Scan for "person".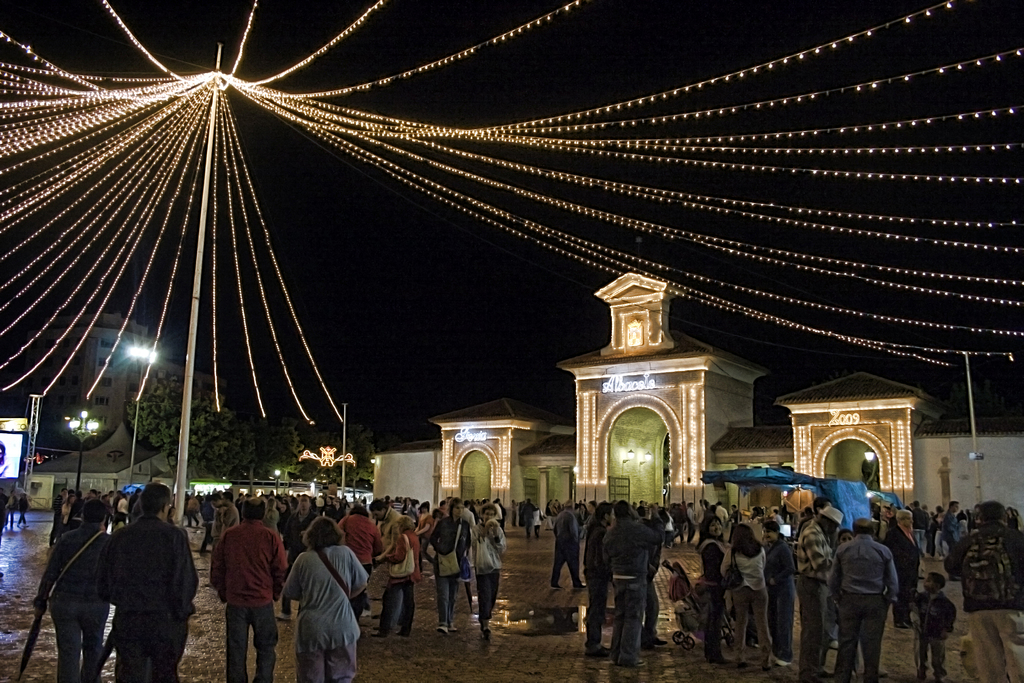
Scan result: (left=728, top=523, right=769, bottom=668).
